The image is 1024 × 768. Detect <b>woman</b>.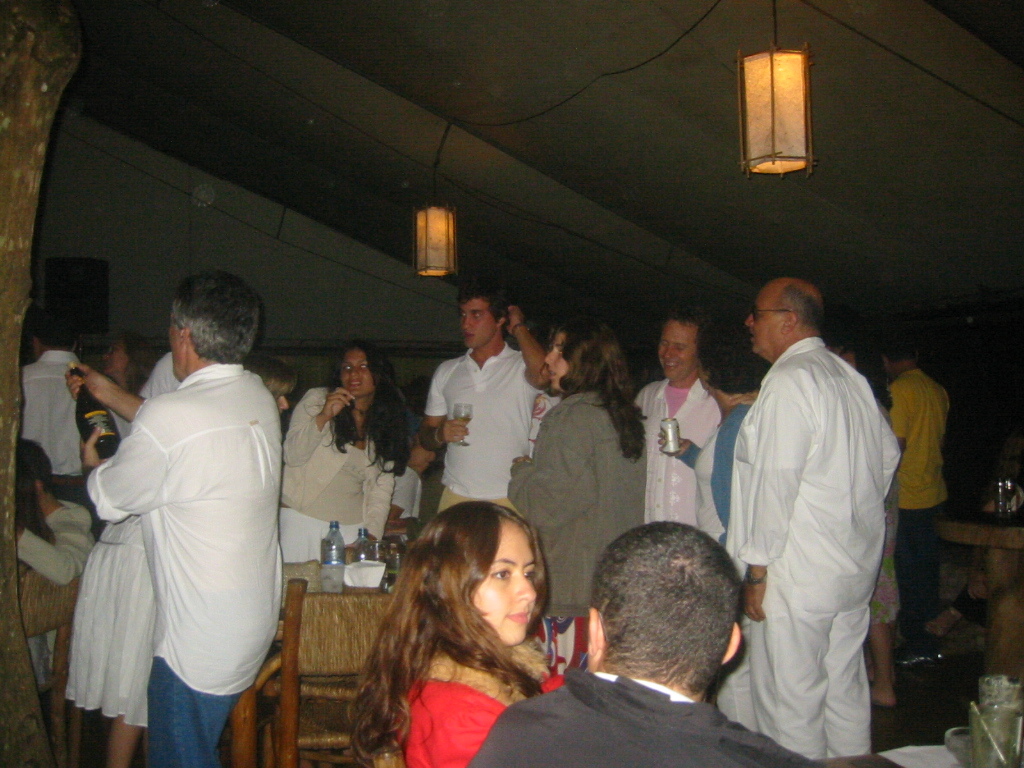
Detection: locate(509, 315, 647, 684).
